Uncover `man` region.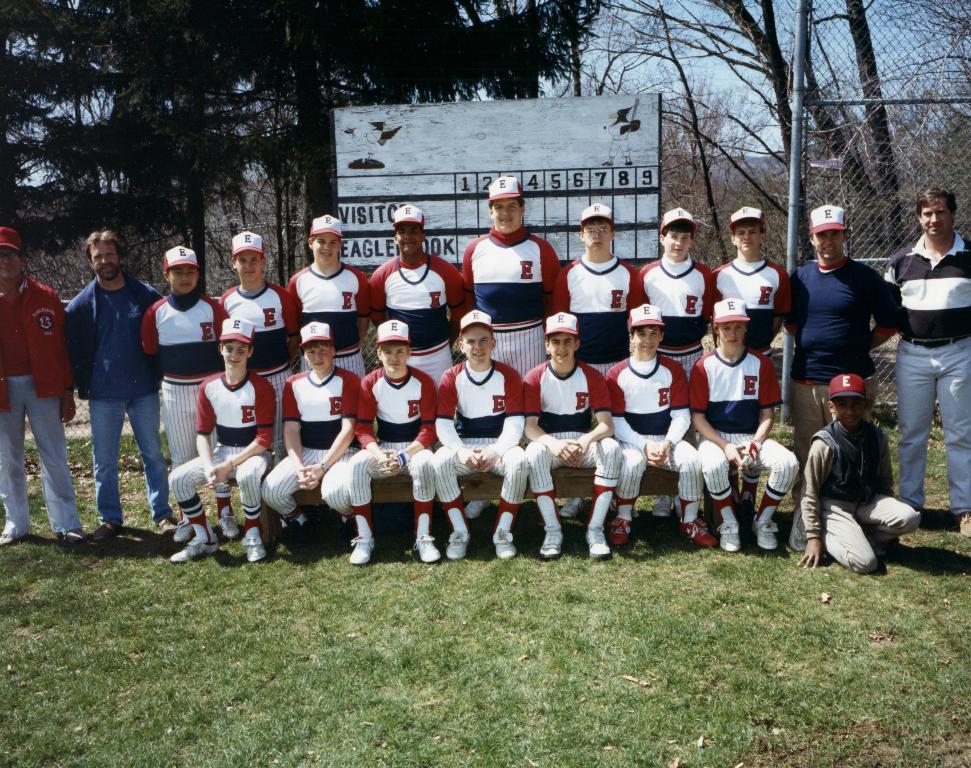
Uncovered: 0, 229, 73, 546.
